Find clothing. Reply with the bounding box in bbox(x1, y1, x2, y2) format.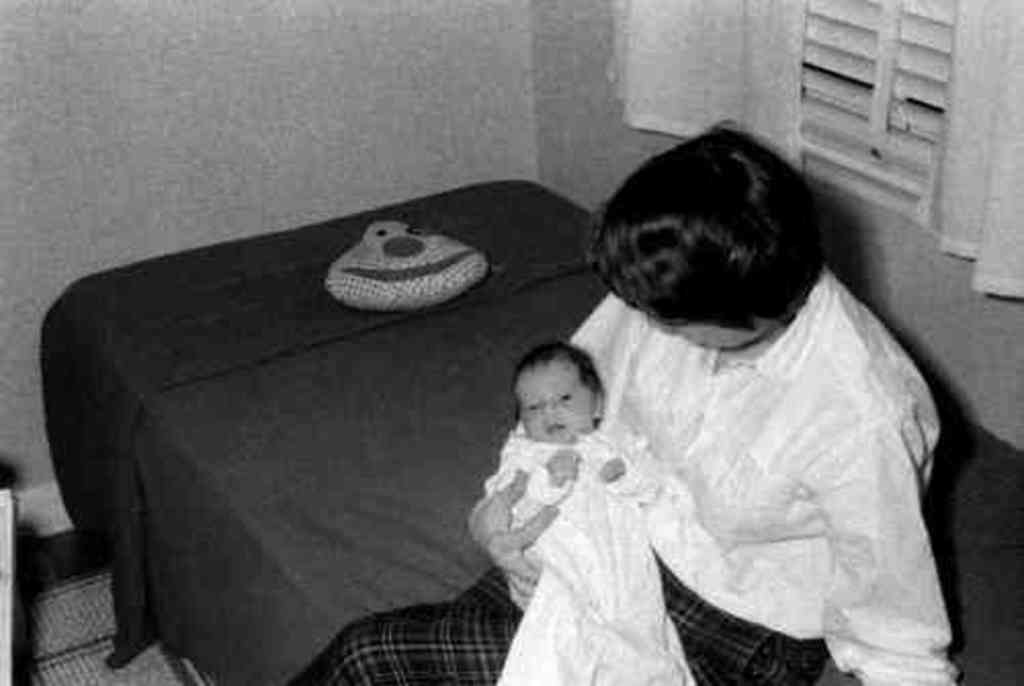
bbox(293, 268, 938, 684).
